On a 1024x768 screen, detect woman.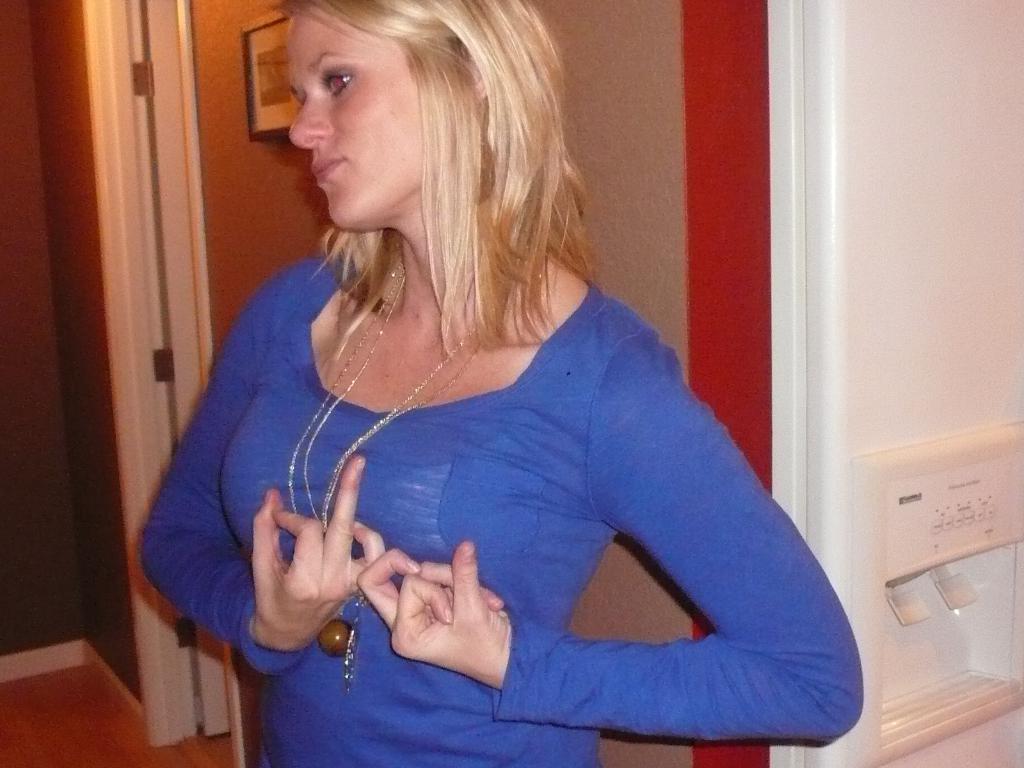
box=[132, 1, 872, 762].
